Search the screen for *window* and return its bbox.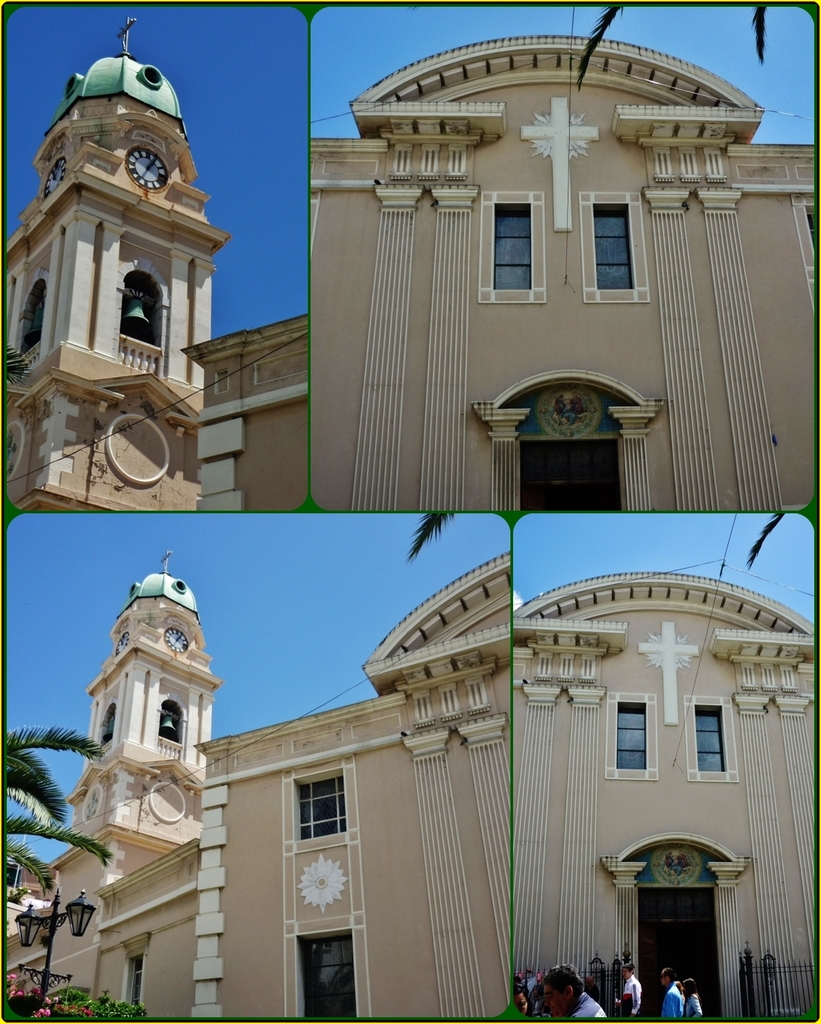
Found: 493/204/535/291.
